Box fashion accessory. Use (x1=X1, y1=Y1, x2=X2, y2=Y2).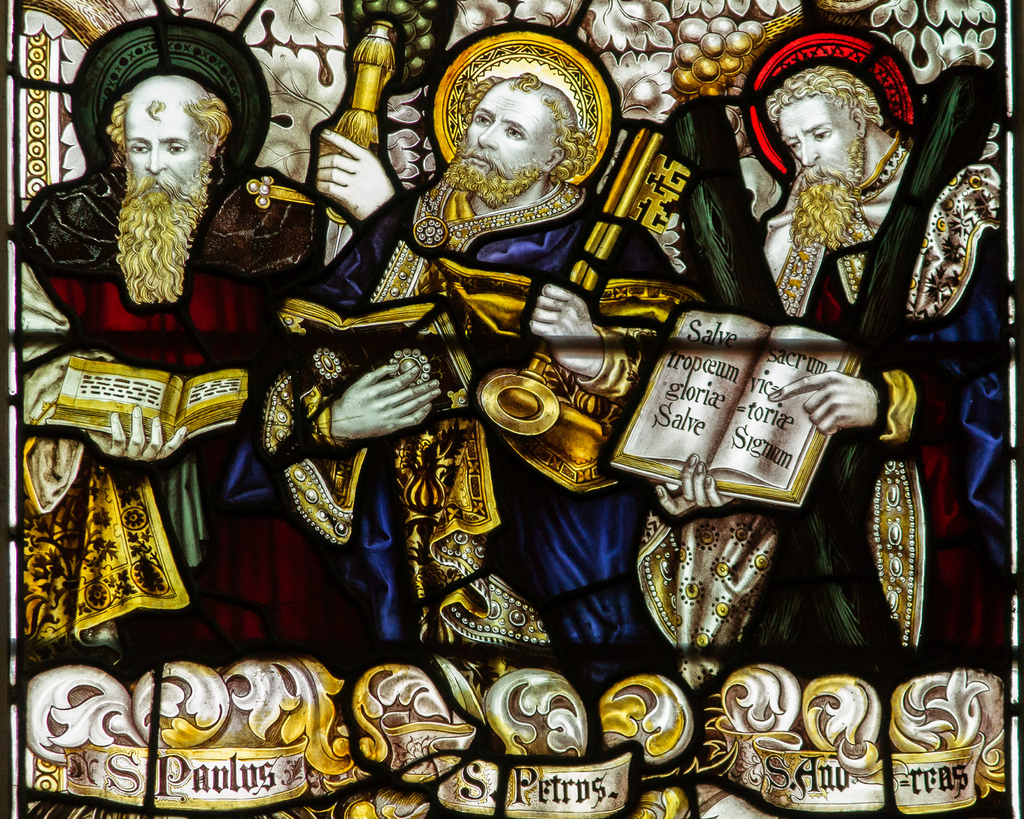
(x1=423, y1=20, x2=620, y2=194).
